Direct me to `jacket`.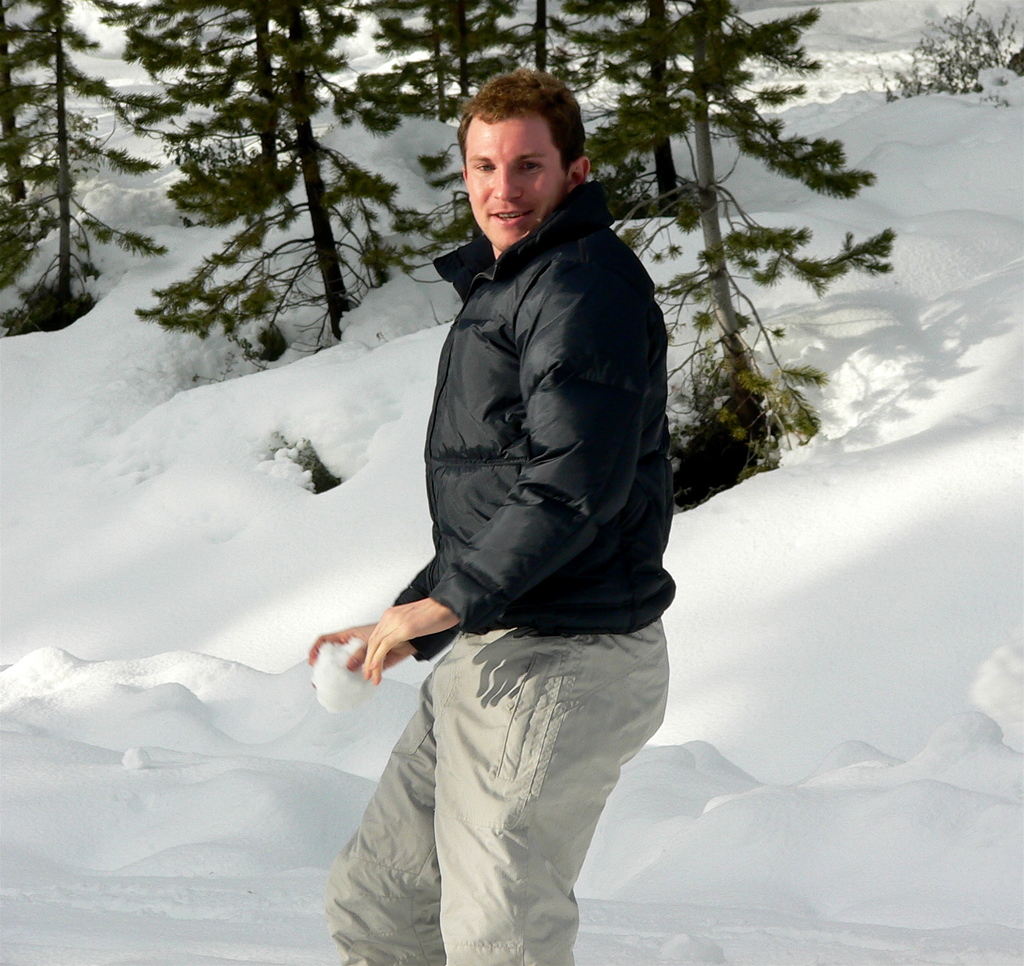
Direction: BBox(365, 83, 668, 649).
